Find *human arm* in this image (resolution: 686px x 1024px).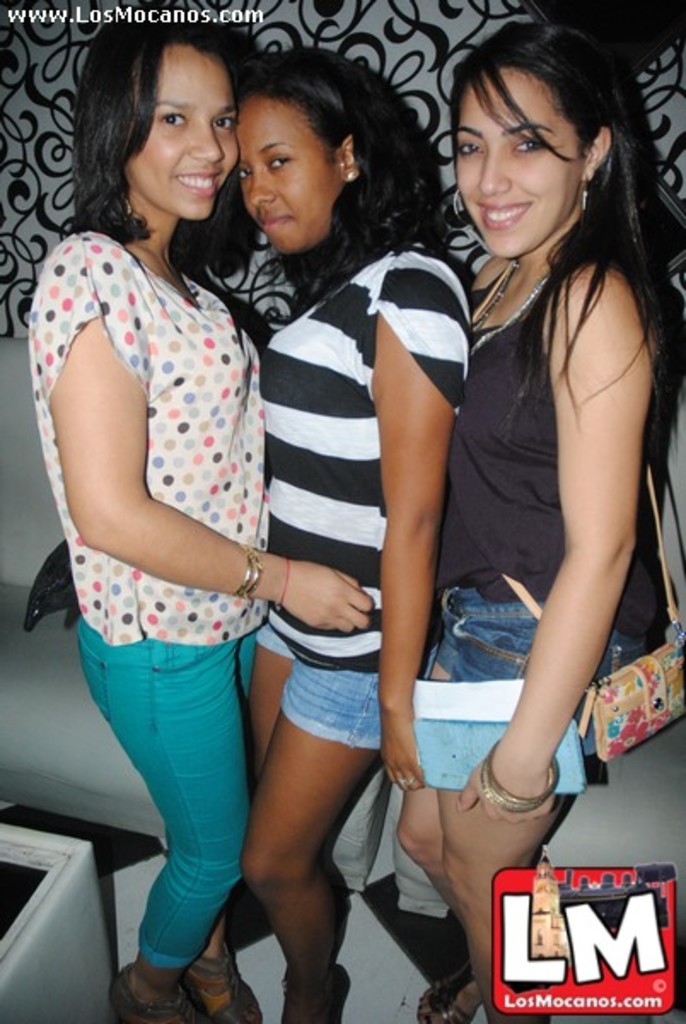
{"x1": 36, "y1": 225, "x2": 379, "y2": 630}.
